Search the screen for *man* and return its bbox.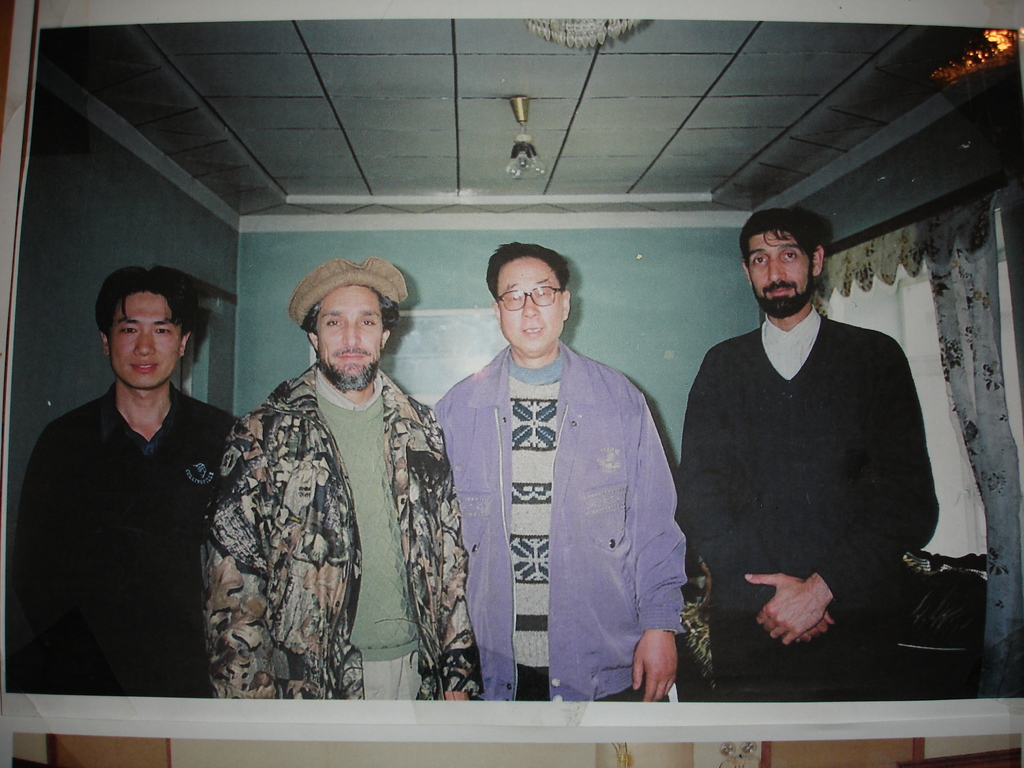
Found: (left=428, top=252, right=679, bottom=693).
